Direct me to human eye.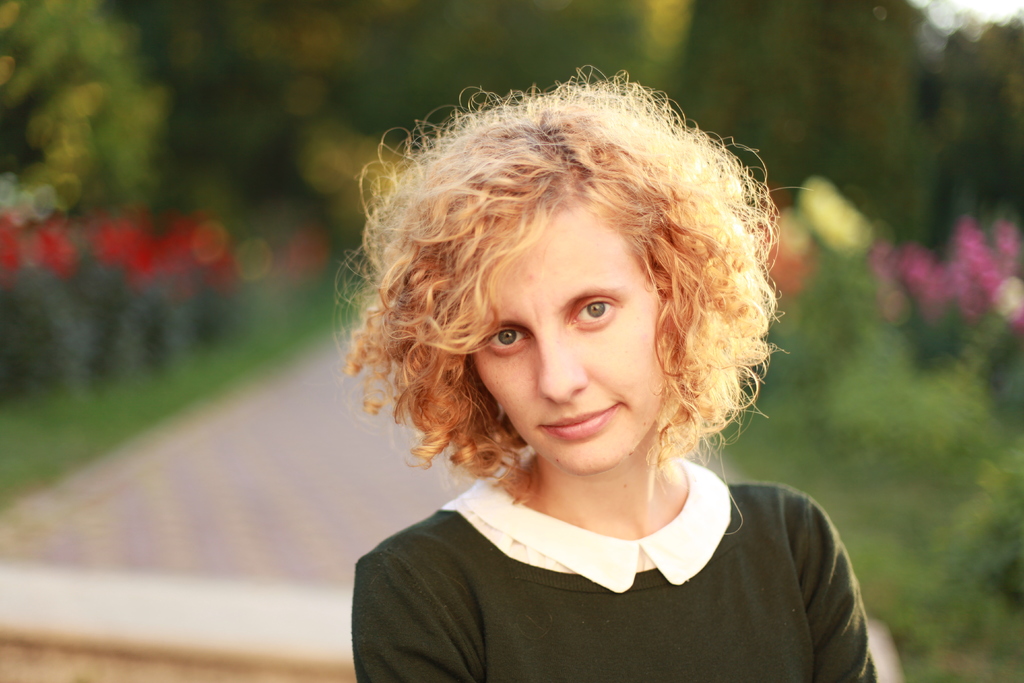
Direction: x1=484 y1=328 x2=530 y2=357.
